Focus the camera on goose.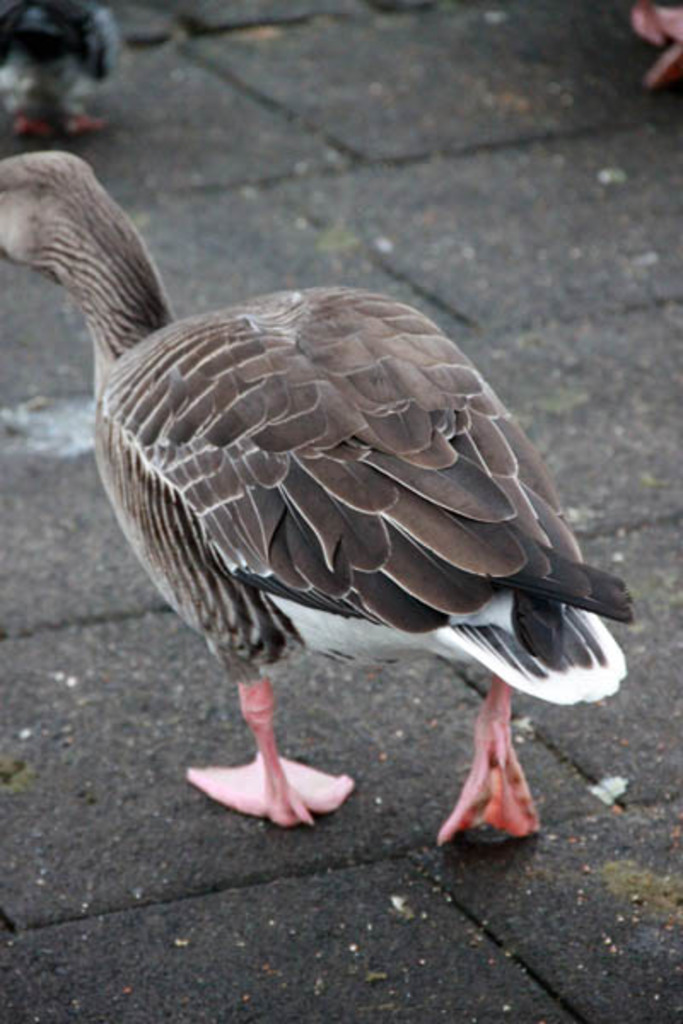
Focus region: bbox(2, 150, 630, 841).
